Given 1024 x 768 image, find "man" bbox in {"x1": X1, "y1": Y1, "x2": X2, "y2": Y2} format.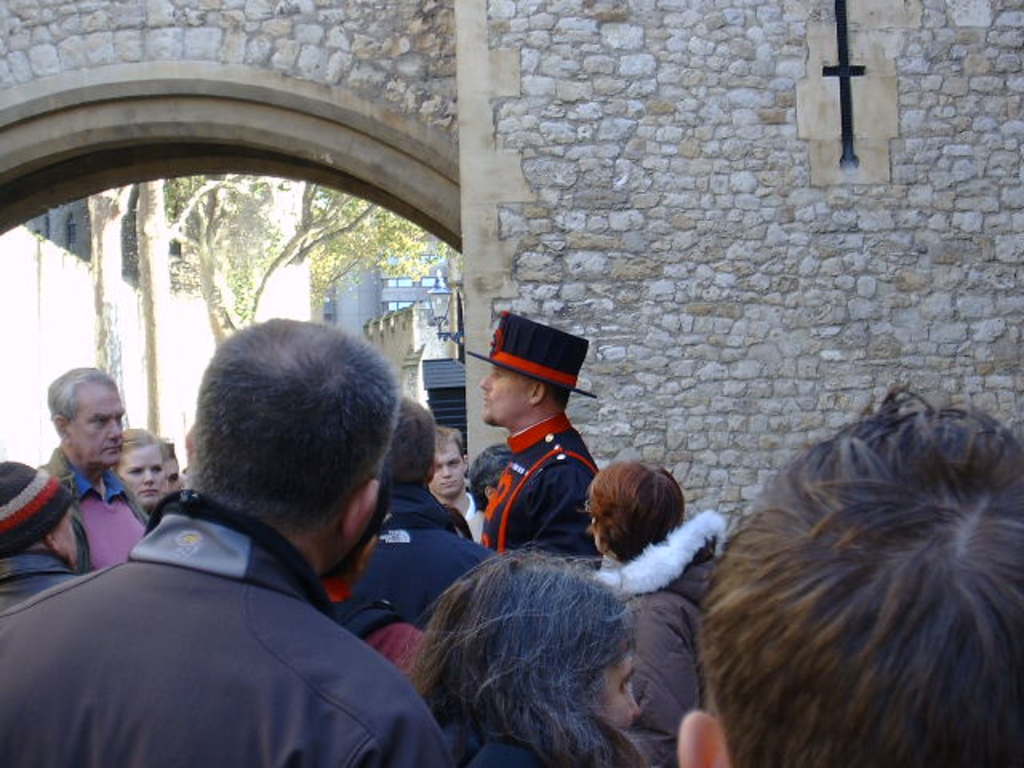
{"x1": 424, "y1": 416, "x2": 506, "y2": 562}.
